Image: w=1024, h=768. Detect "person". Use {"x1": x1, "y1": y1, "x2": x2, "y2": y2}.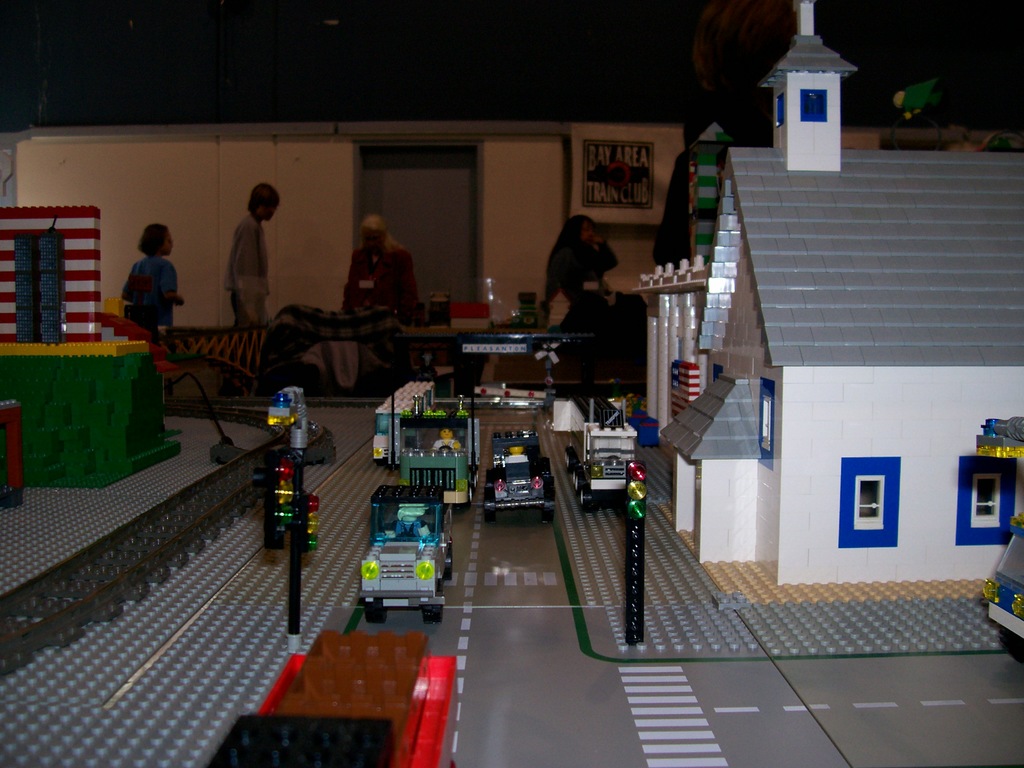
{"x1": 340, "y1": 211, "x2": 422, "y2": 328}.
